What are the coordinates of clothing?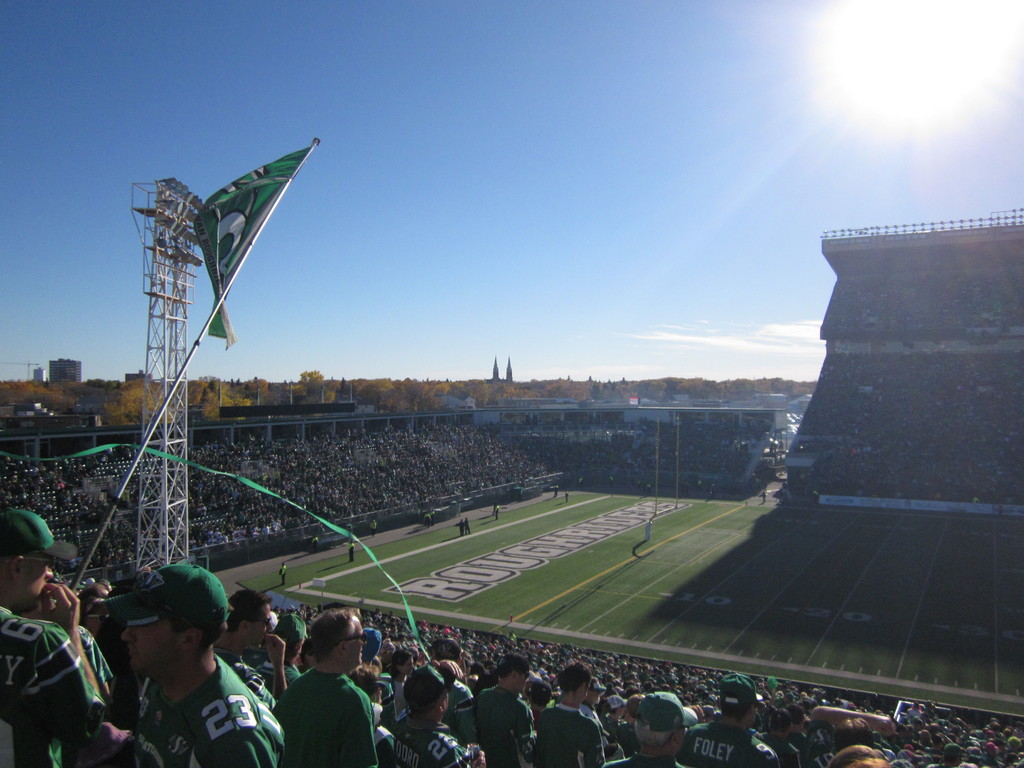
crop(472, 675, 544, 767).
